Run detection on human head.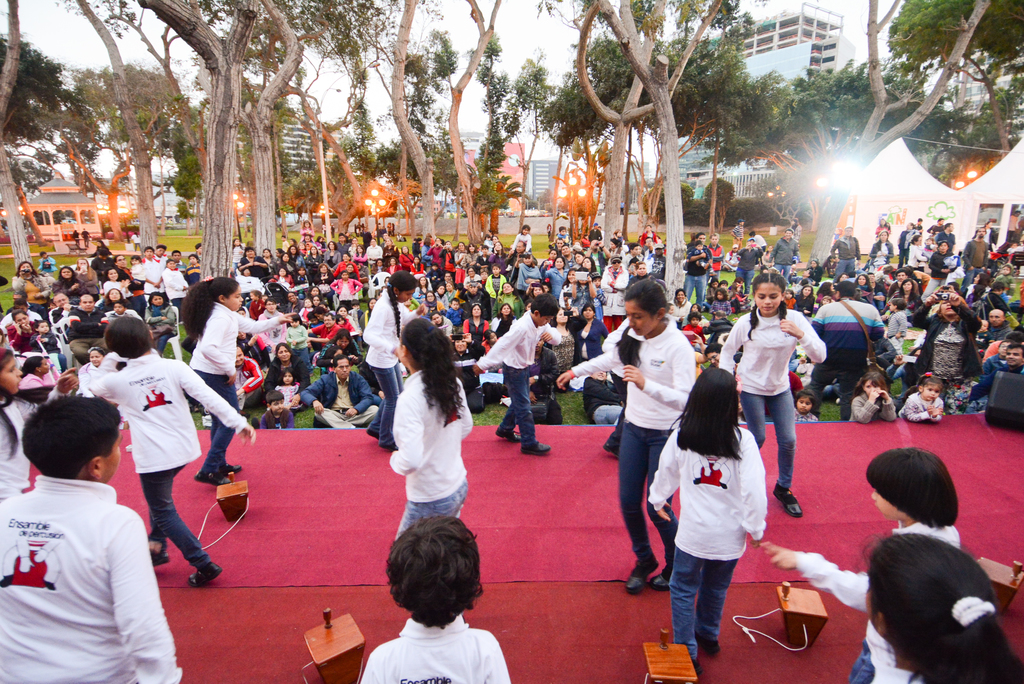
Result: detection(266, 388, 284, 412).
